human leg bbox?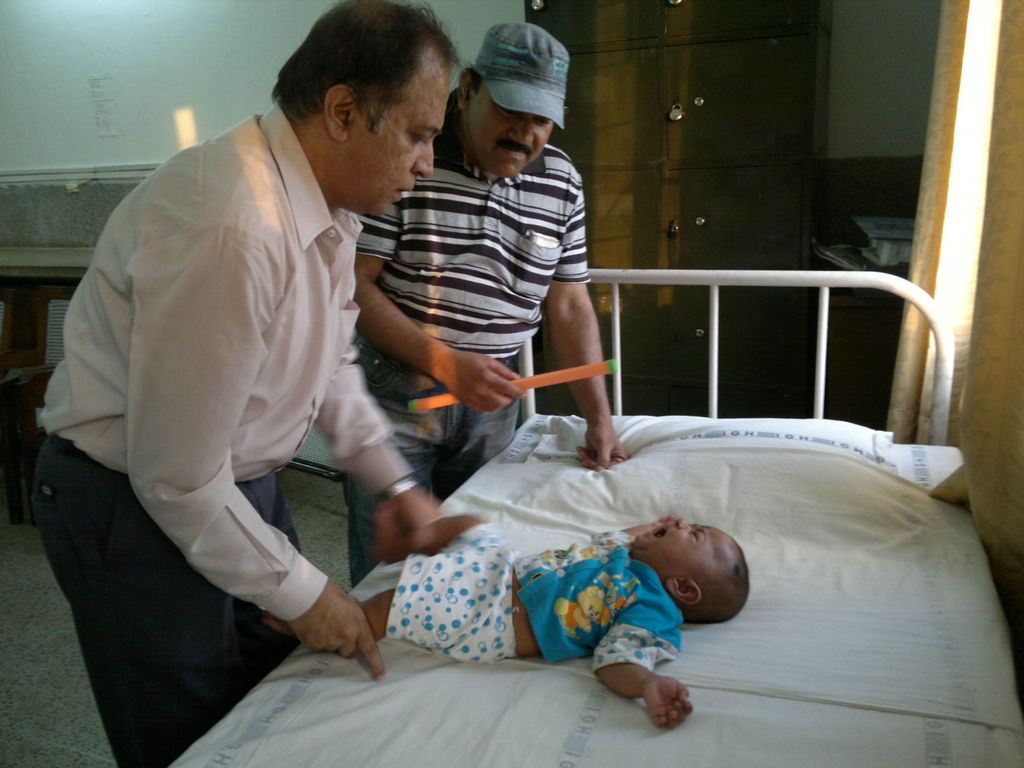
crop(332, 404, 450, 578)
